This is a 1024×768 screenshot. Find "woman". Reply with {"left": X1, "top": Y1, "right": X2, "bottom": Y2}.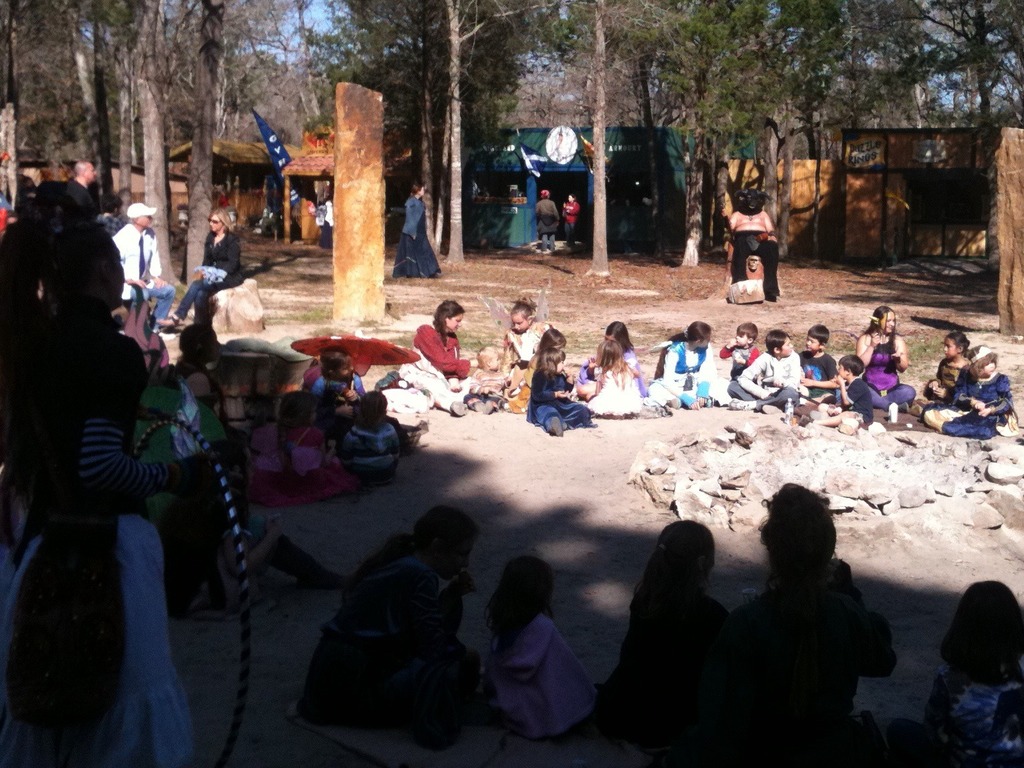
{"left": 151, "top": 207, "right": 245, "bottom": 328}.
